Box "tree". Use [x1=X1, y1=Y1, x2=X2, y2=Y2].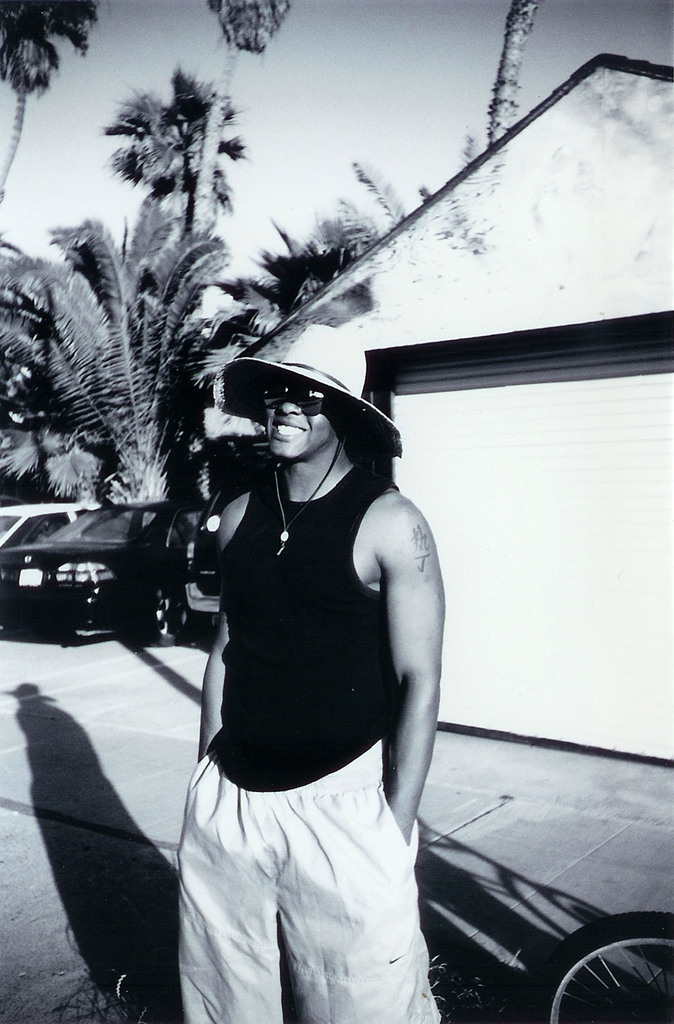
[x1=0, y1=0, x2=103, y2=204].
